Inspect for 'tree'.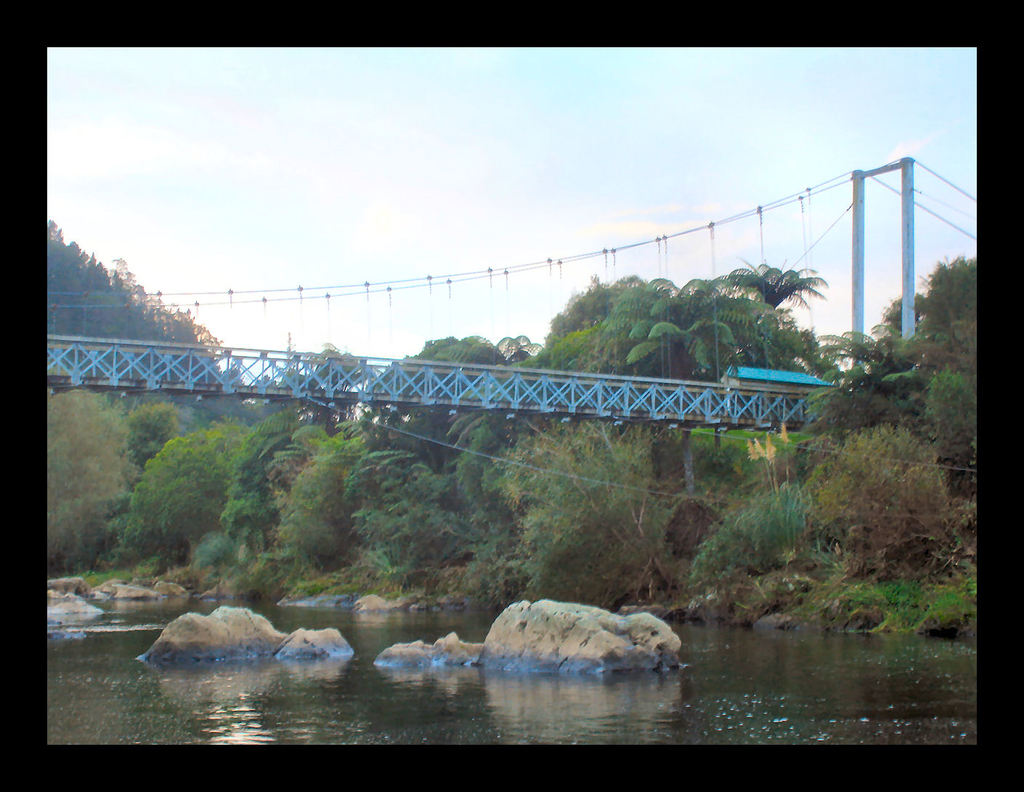
Inspection: [823,315,906,400].
